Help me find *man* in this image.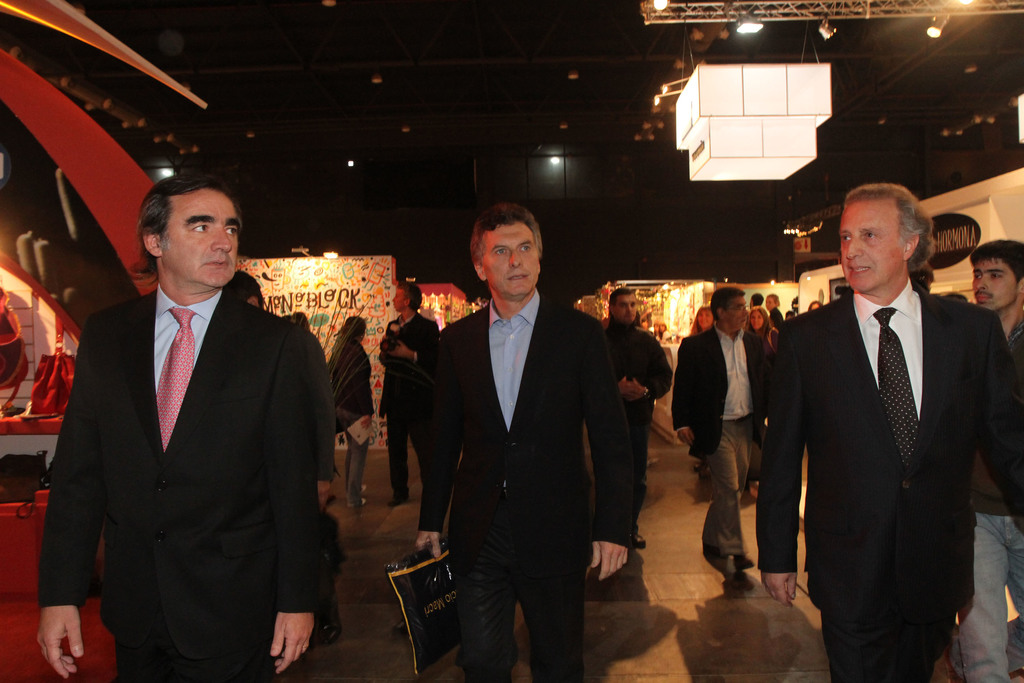
Found it: pyautogui.locateOnScreen(409, 199, 640, 682).
